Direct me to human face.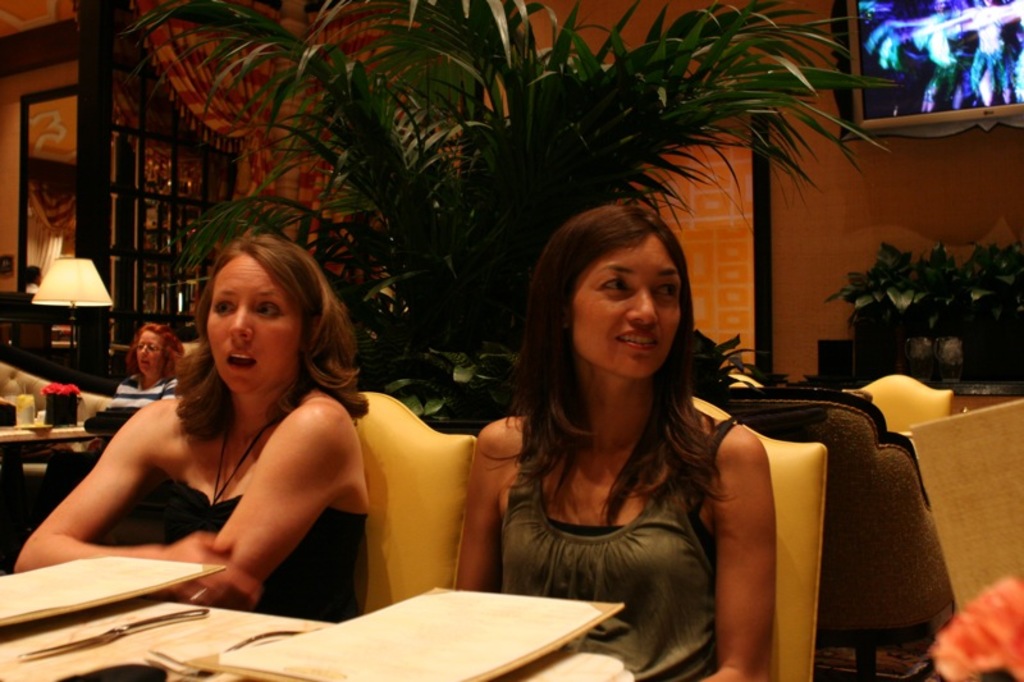
Direction: [x1=207, y1=250, x2=300, y2=390].
